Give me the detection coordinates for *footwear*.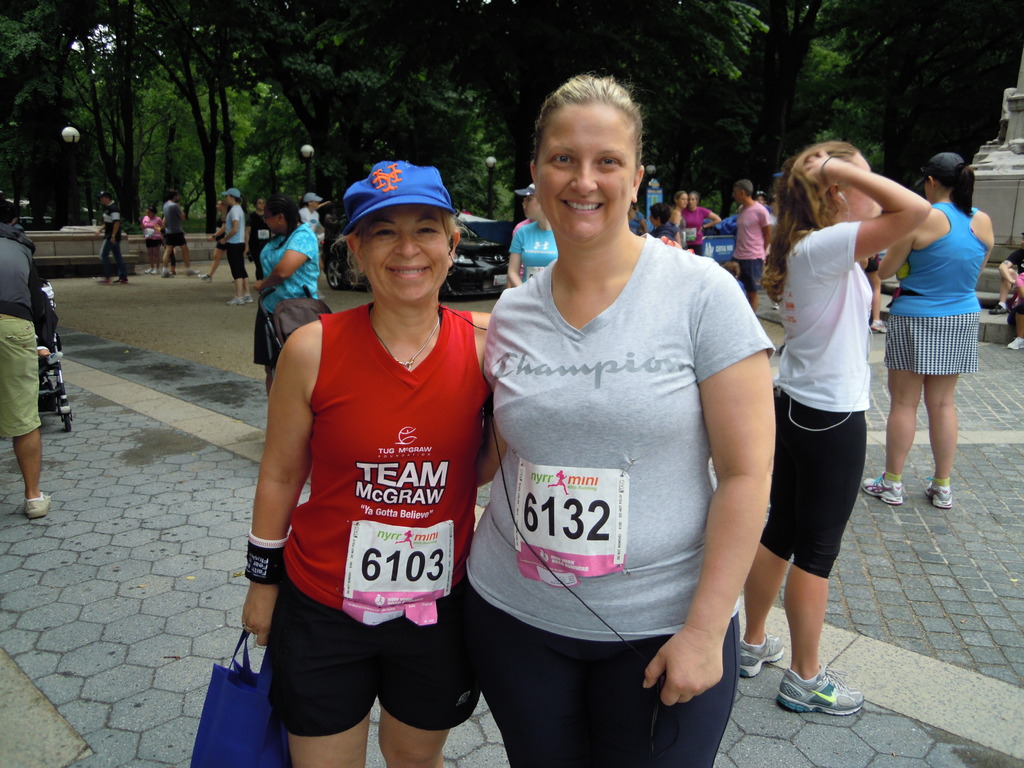
{"left": 736, "top": 630, "right": 786, "bottom": 678}.
